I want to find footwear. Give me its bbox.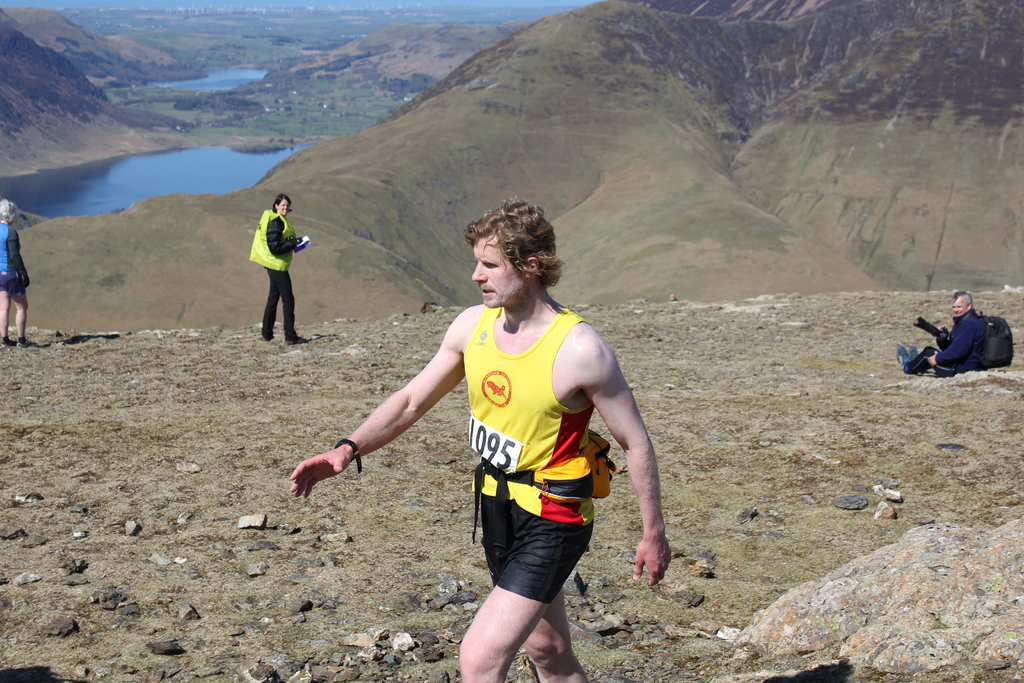
crop(0, 335, 19, 350).
